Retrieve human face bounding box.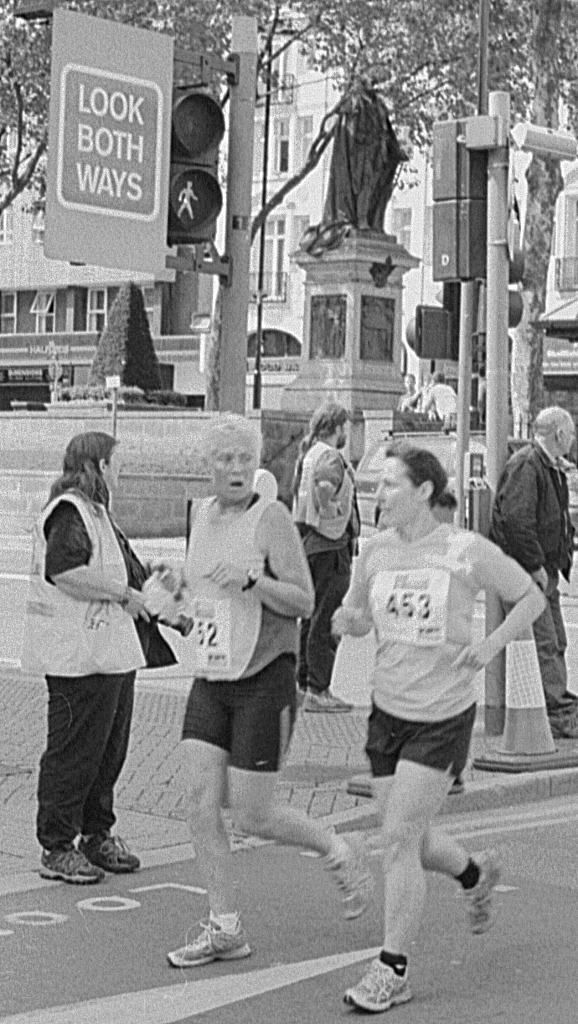
Bounding box: crop(207, 435, 253, 501).
